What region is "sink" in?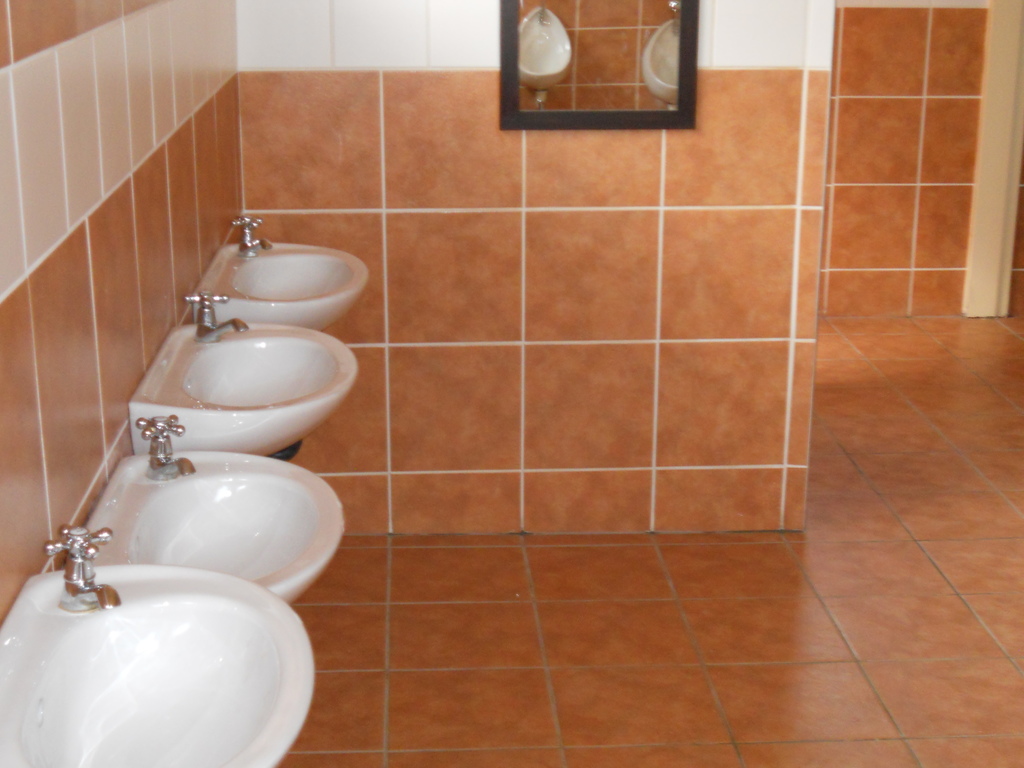
region(122, 289, 360, 452).
